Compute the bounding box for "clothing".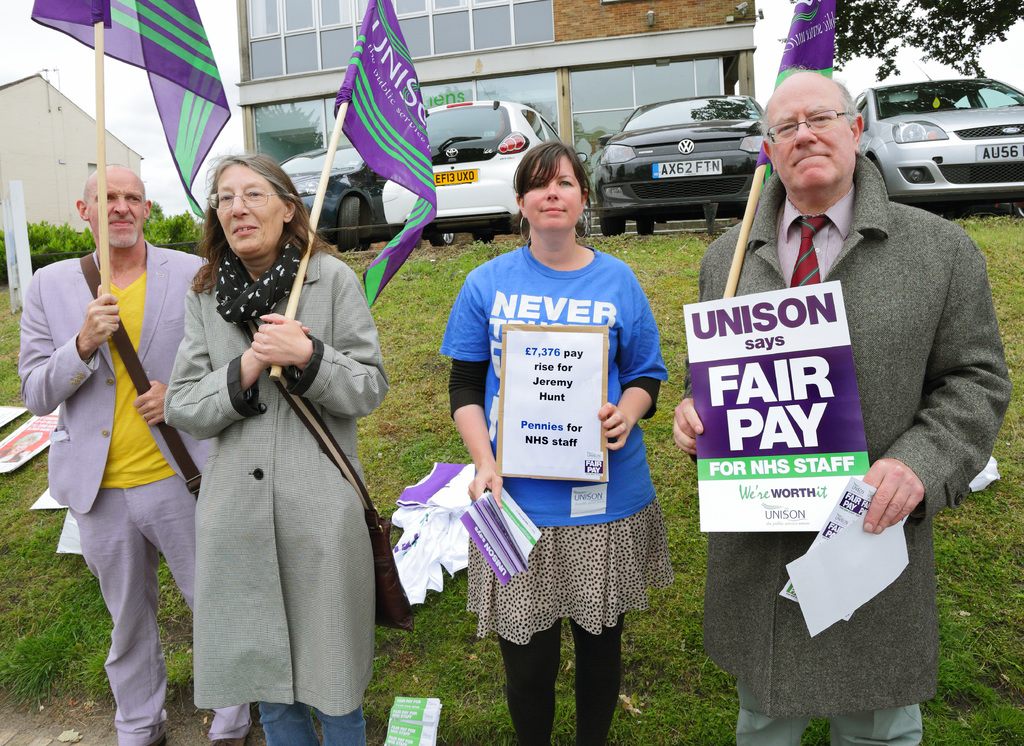
(466, 500, 677, 649).
